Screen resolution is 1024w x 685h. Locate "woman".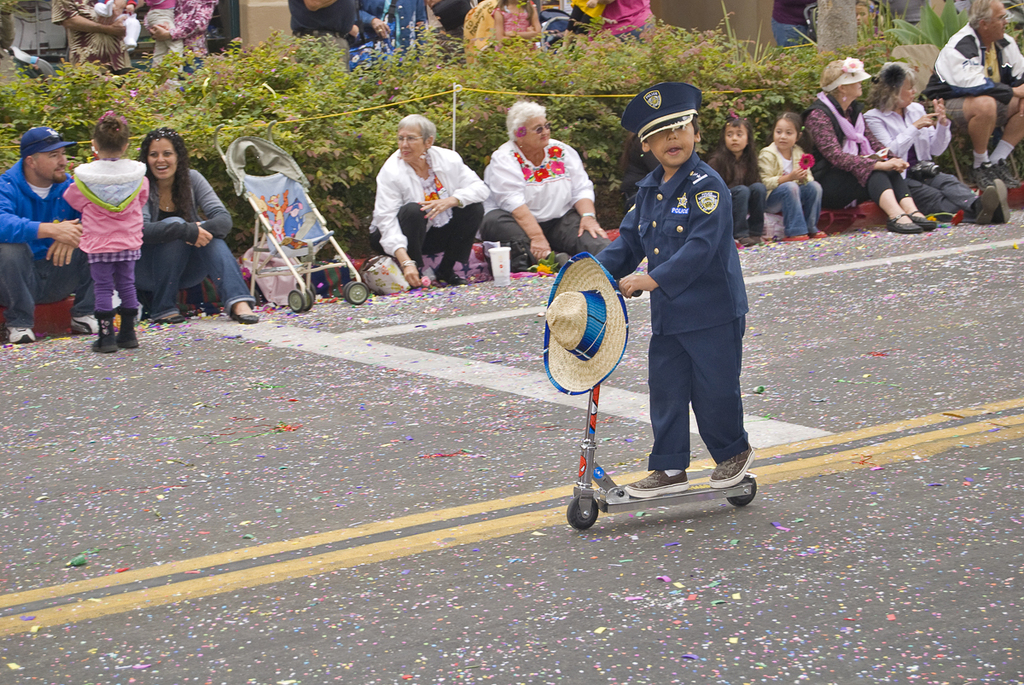
128/133/224/327.
